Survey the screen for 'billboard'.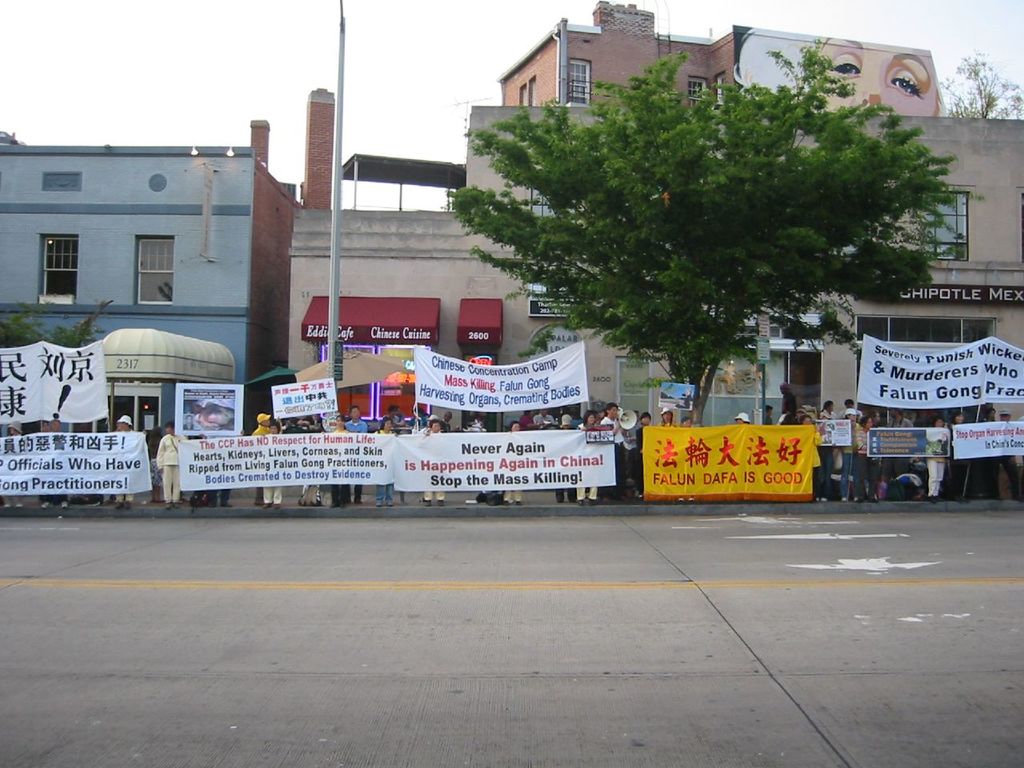
Survey found: (left=175, top=378, right=246, bottom=432).
